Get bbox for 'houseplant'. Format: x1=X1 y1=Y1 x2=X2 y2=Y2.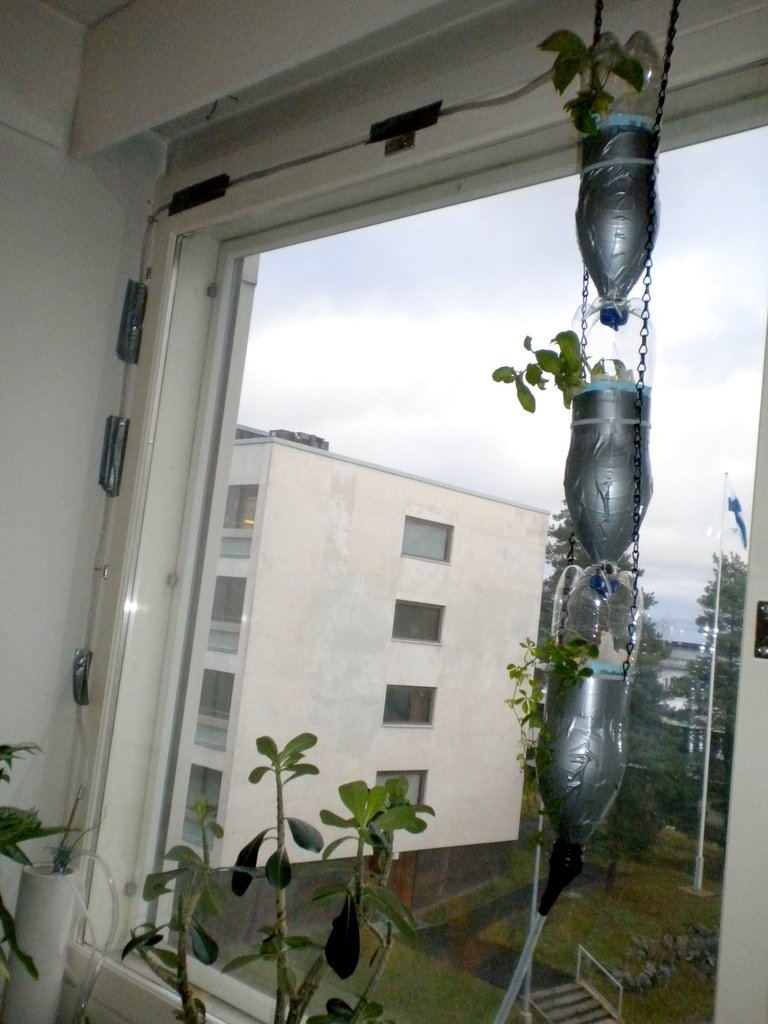
x1=536 y1=23 x2=667 y2=328.
